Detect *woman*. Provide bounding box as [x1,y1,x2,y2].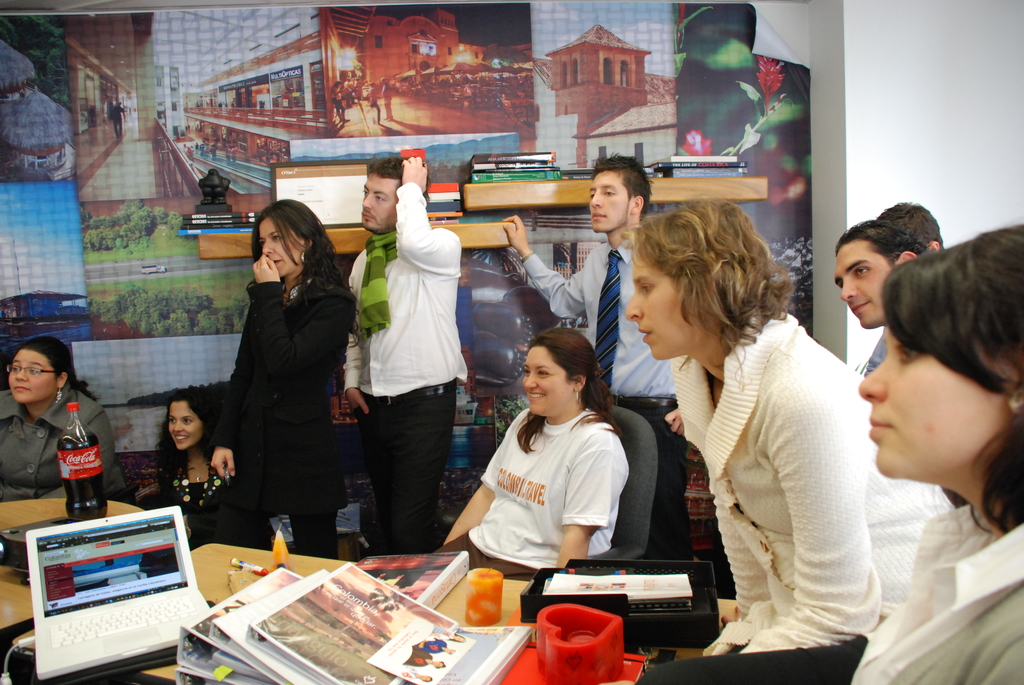
[0,333,138,512].
